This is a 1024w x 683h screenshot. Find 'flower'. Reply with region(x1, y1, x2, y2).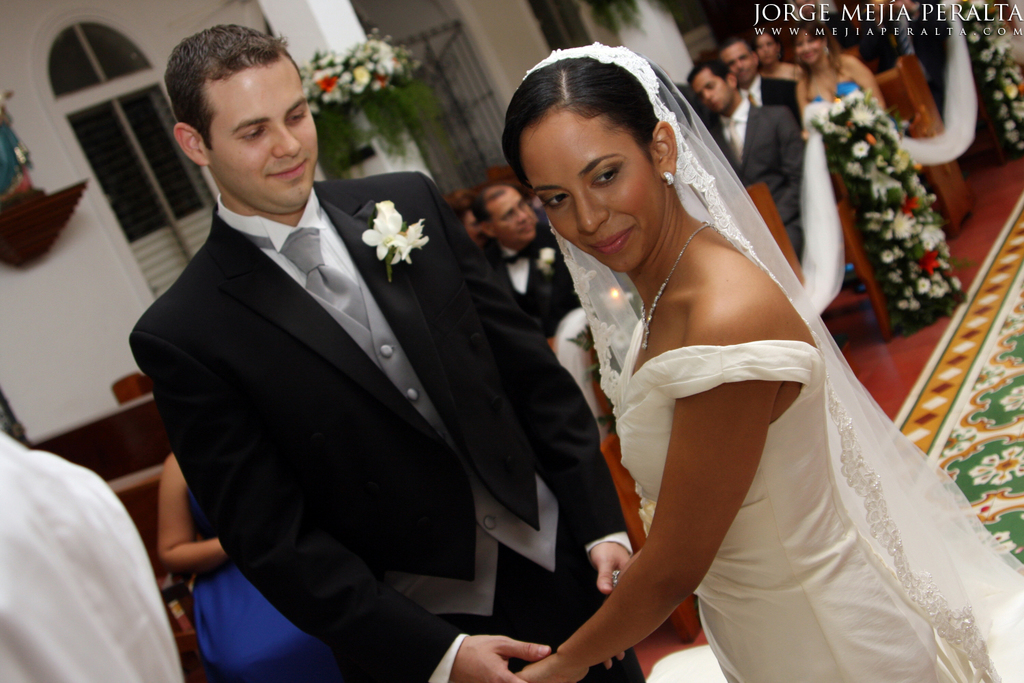
region(361, 201, 423, 277).
